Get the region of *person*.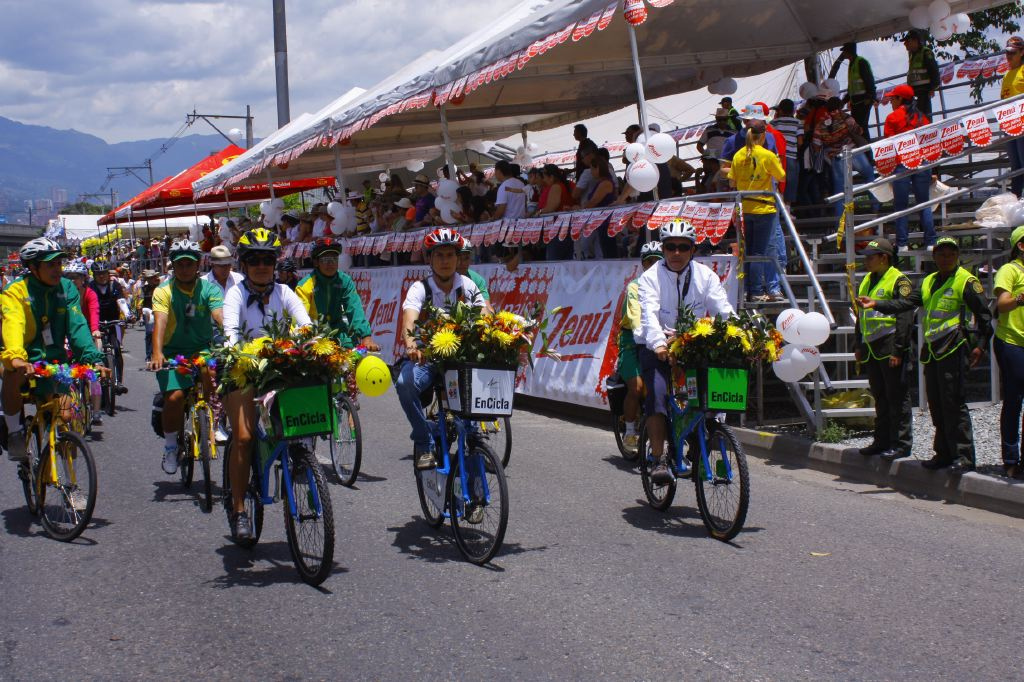
left=720, top=105, right=778, bottom=299.
